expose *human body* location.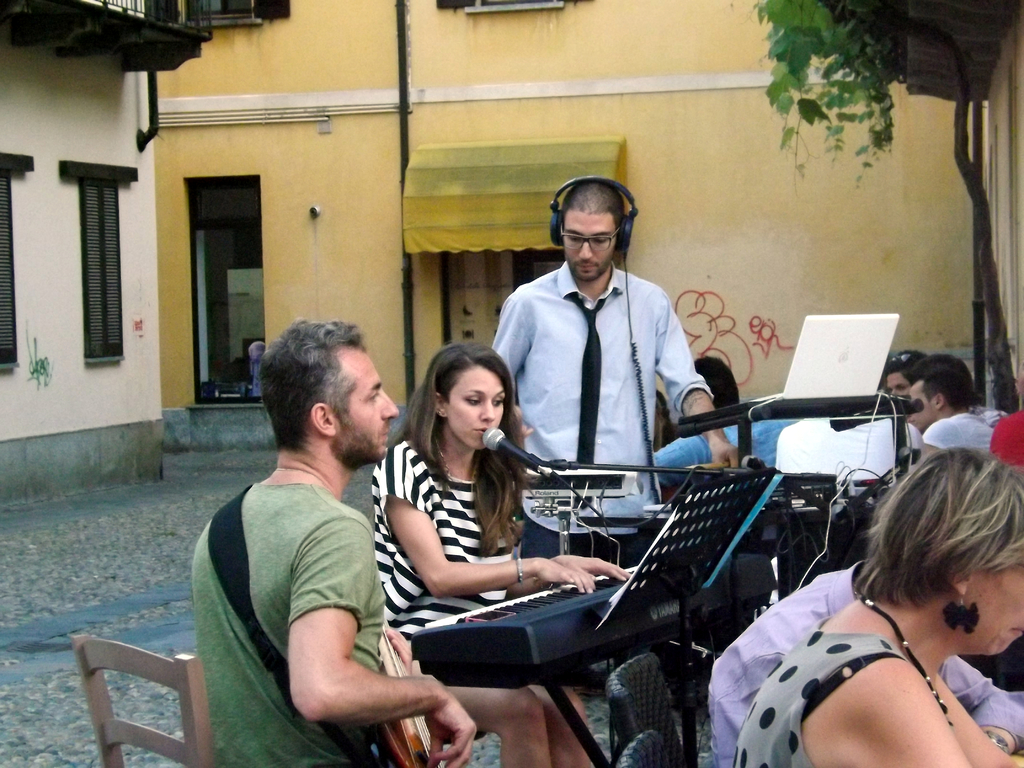
Exposed at (left=710, top=565, right=1023, bottom=767).
